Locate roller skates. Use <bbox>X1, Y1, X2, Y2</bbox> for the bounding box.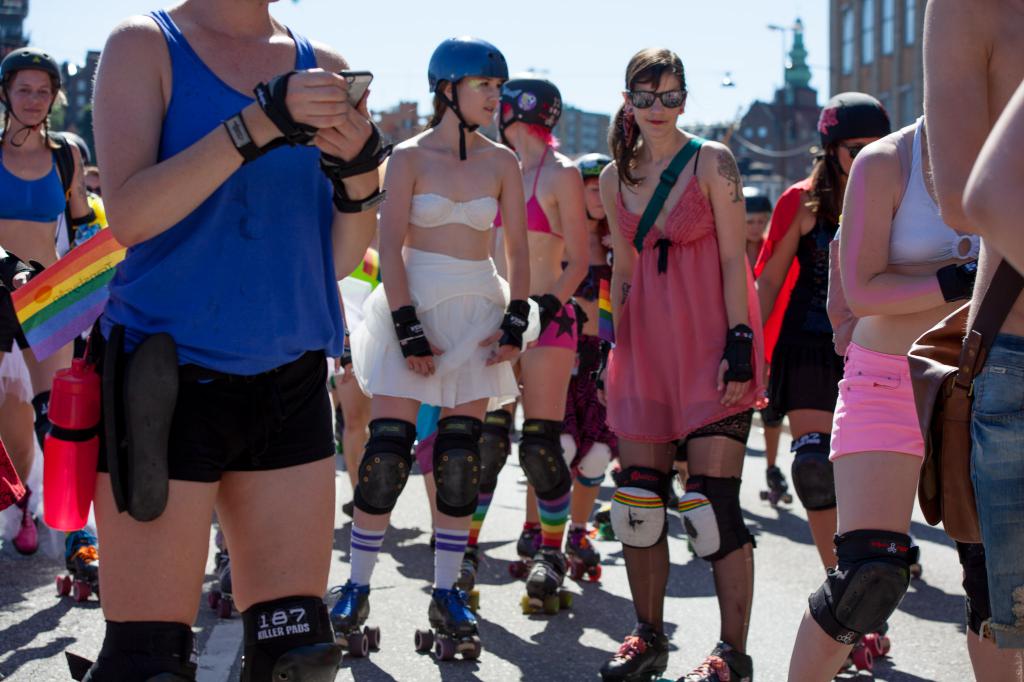
<bbox>328, 578, 381, 658</bbox>.
